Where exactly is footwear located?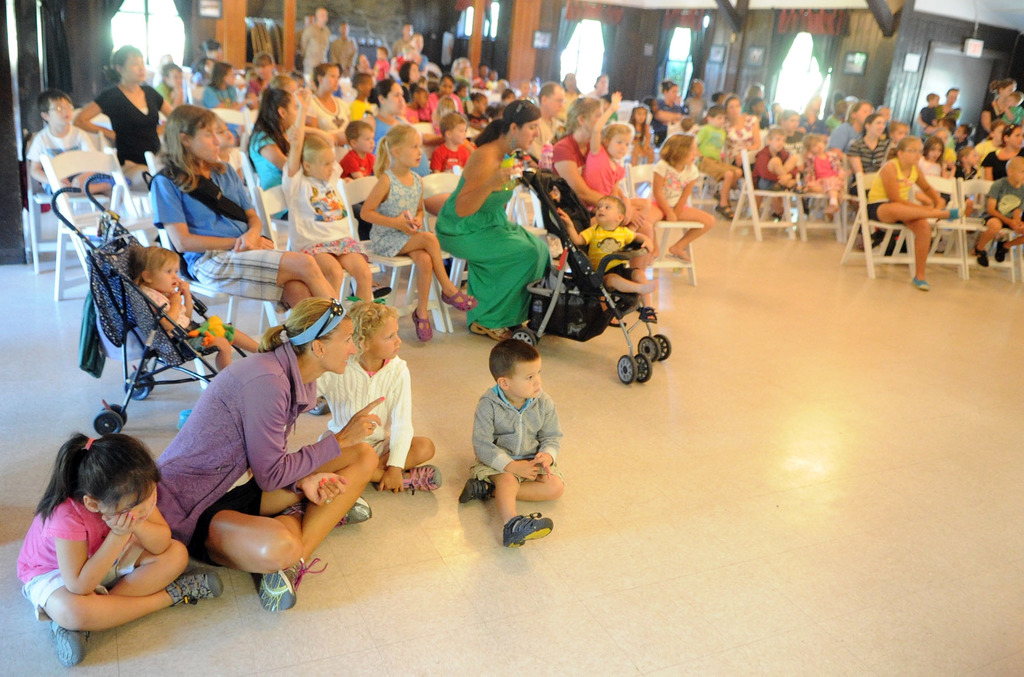
Its bounding box is rect(719, 204, 737, 218).
